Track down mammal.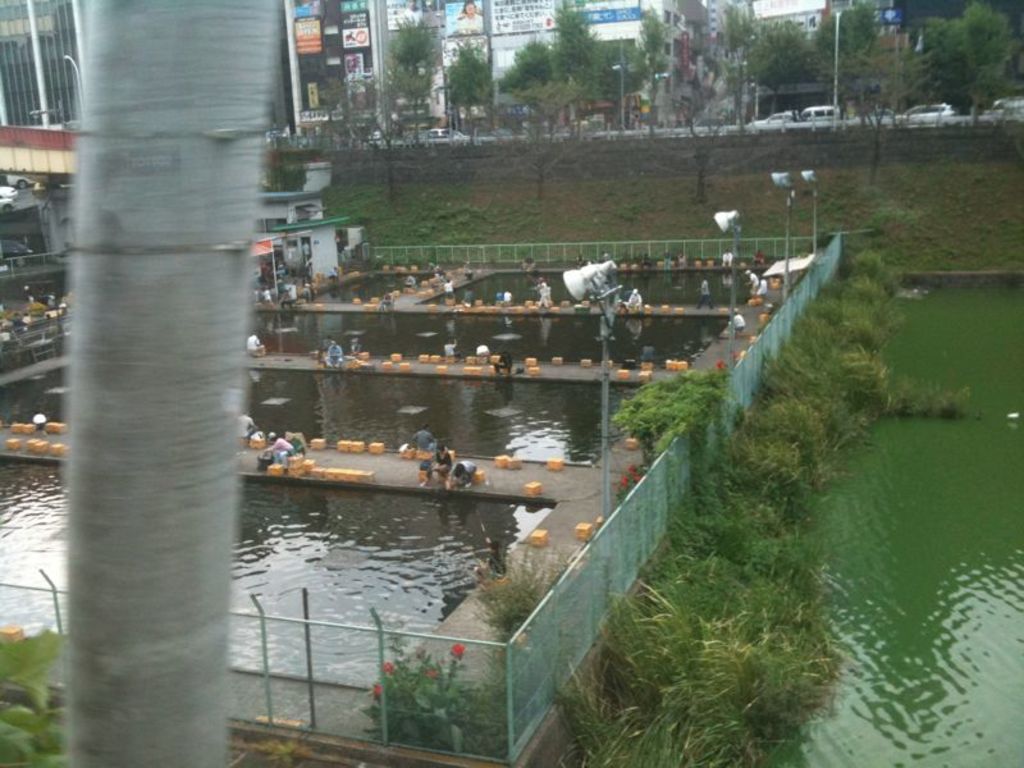
Tracked to detection(302, 282, 308, 302).
